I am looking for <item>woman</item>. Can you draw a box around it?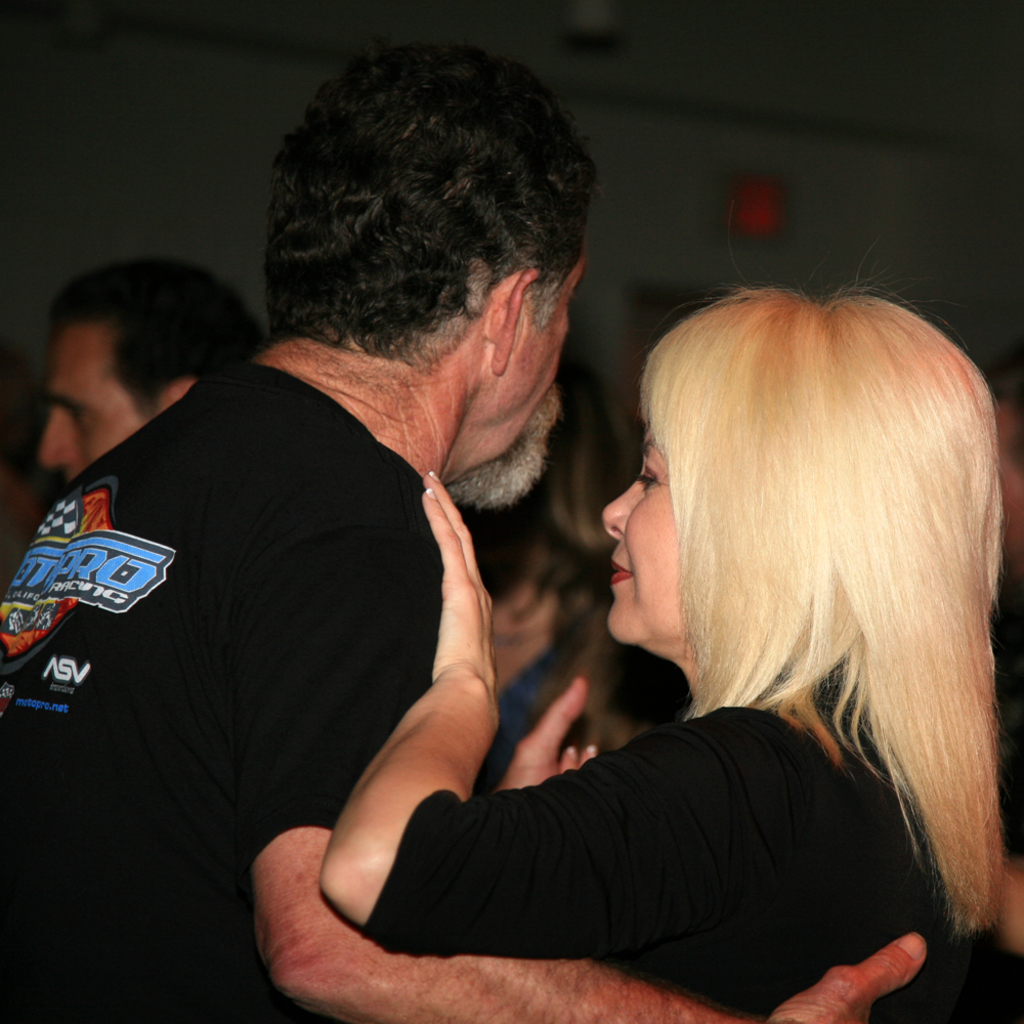
Sure, the bounding box is crop(339, 245, 1016, 1019).
